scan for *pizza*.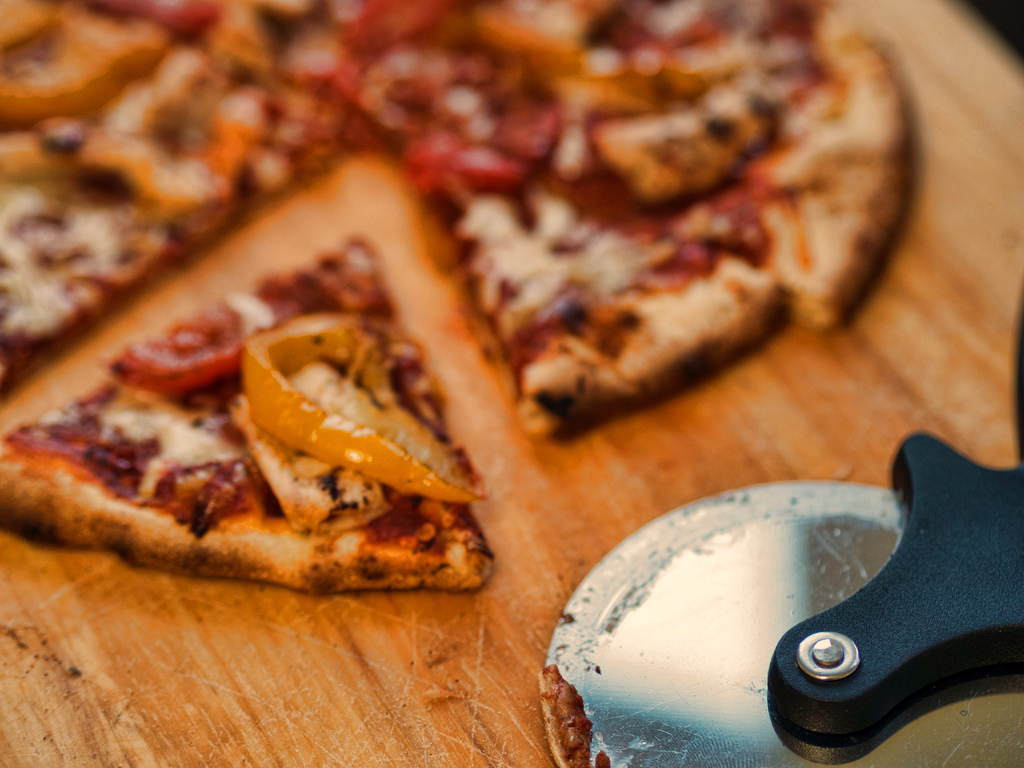
Scan result: <box>0,0,933,450</box>.
